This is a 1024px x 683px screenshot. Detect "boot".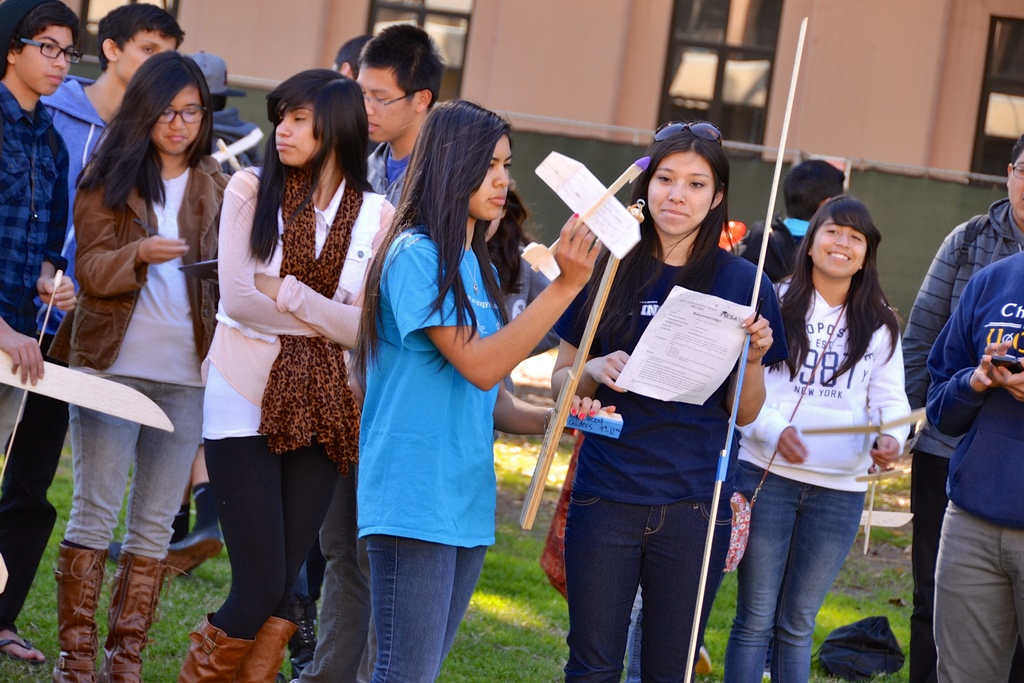
BBox(236, 616, 298, 682).
